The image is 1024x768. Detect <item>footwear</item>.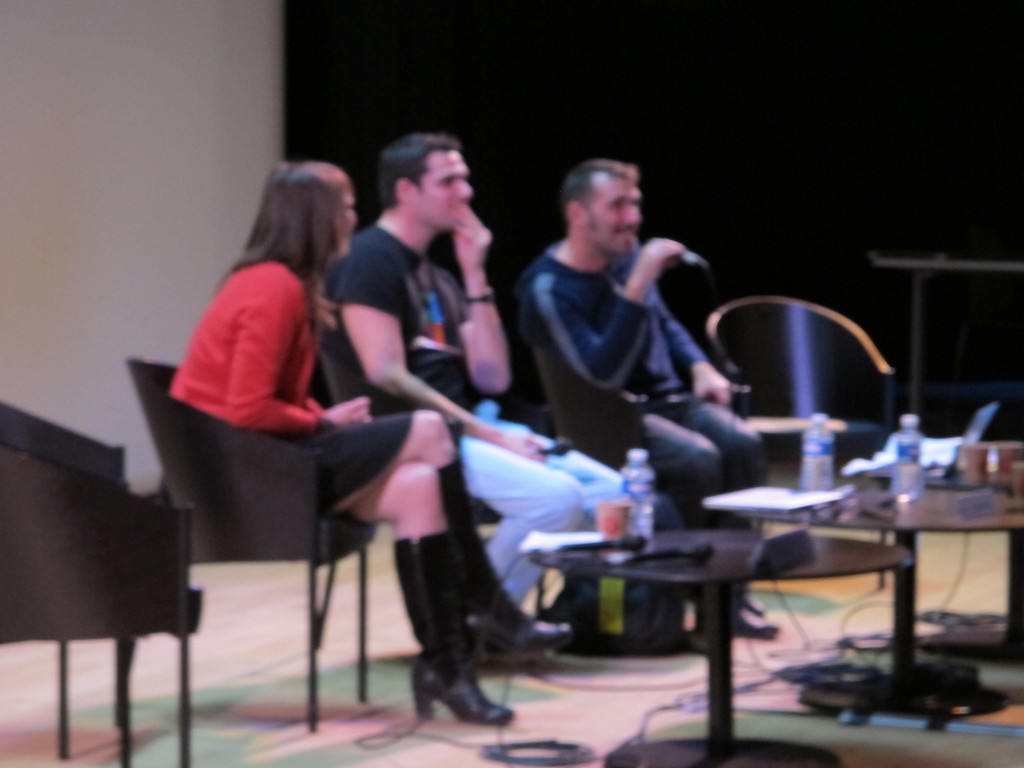
Detection: select_region(735, 601, 783, 637).
